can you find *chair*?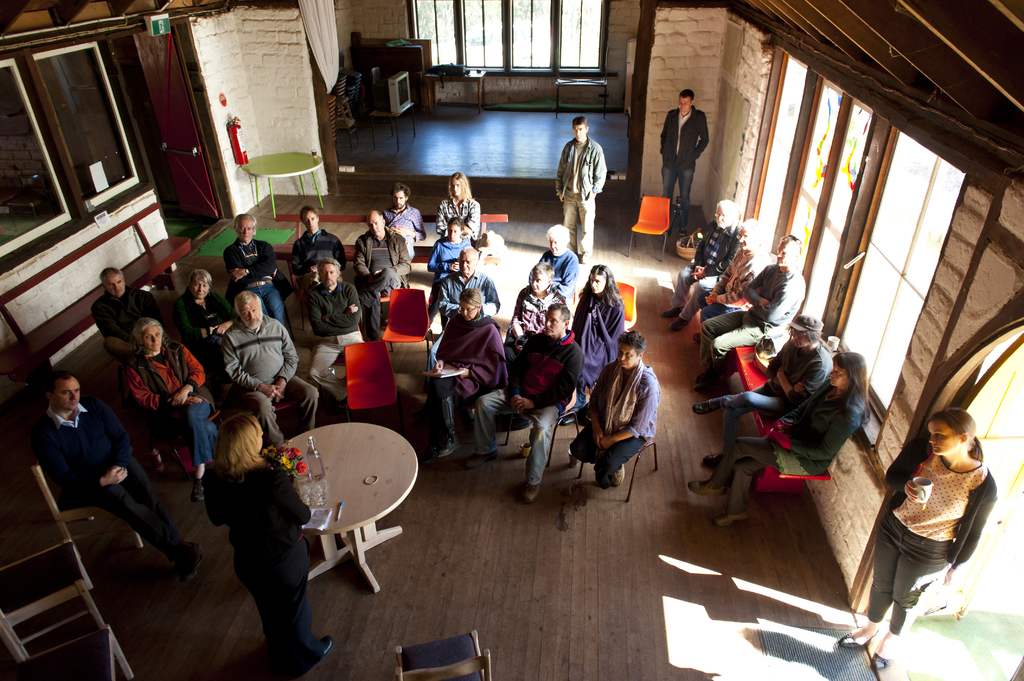
Yes, bounding box: select_region(628, 193, 671, 260).
